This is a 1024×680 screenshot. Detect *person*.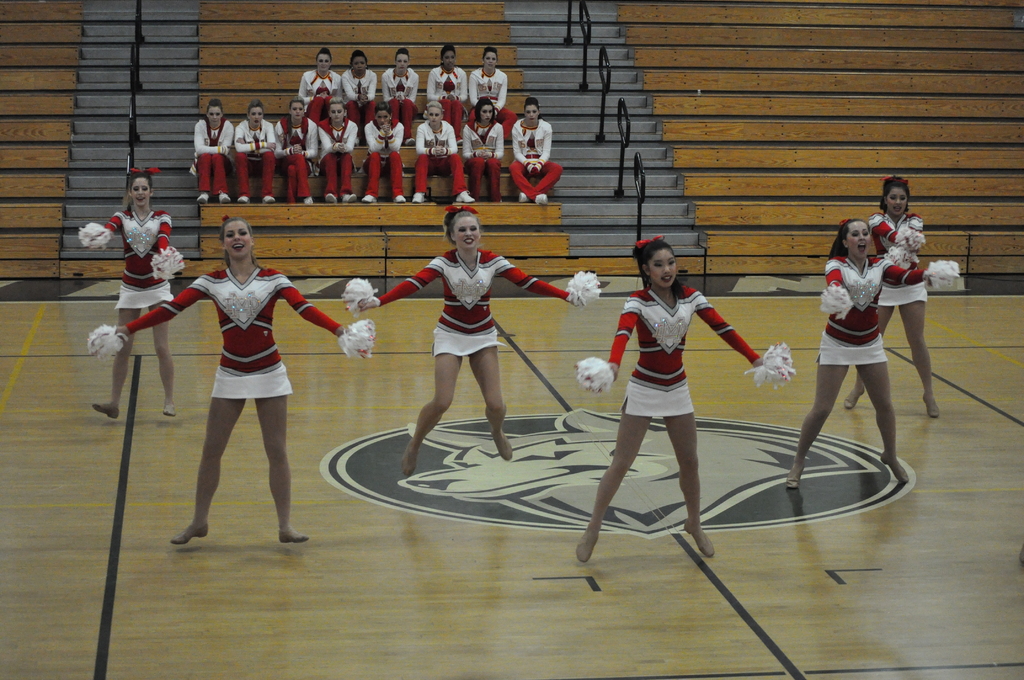
crop(230, 93, 279, 202).
